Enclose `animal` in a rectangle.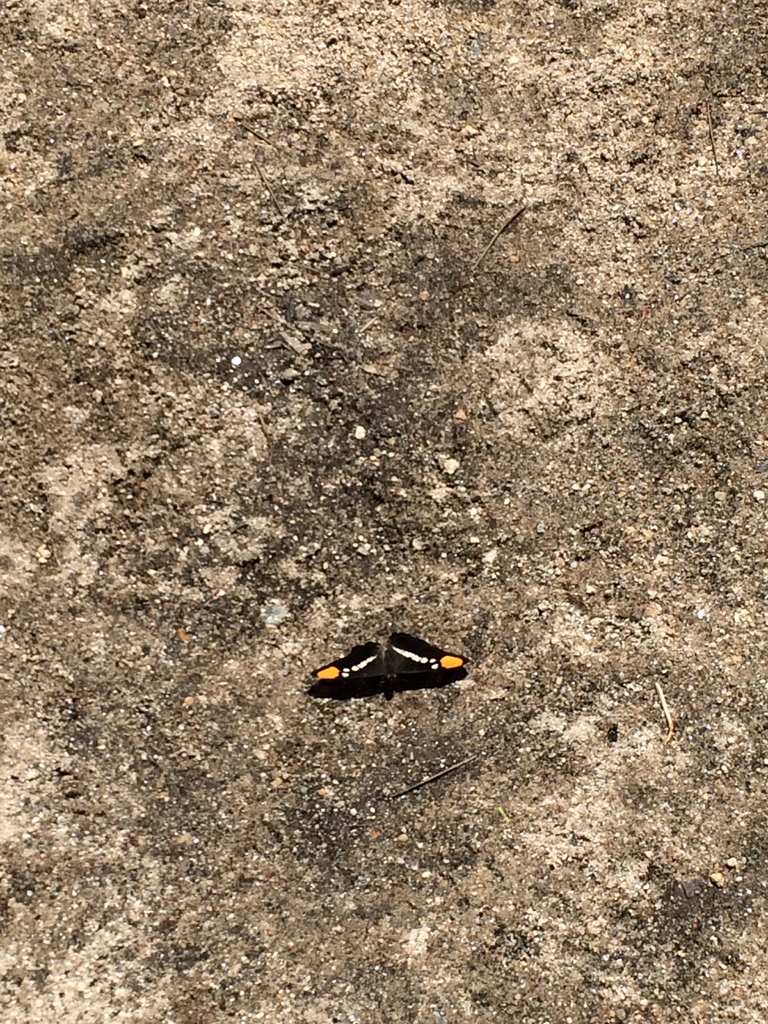
[305,626,463,680].
